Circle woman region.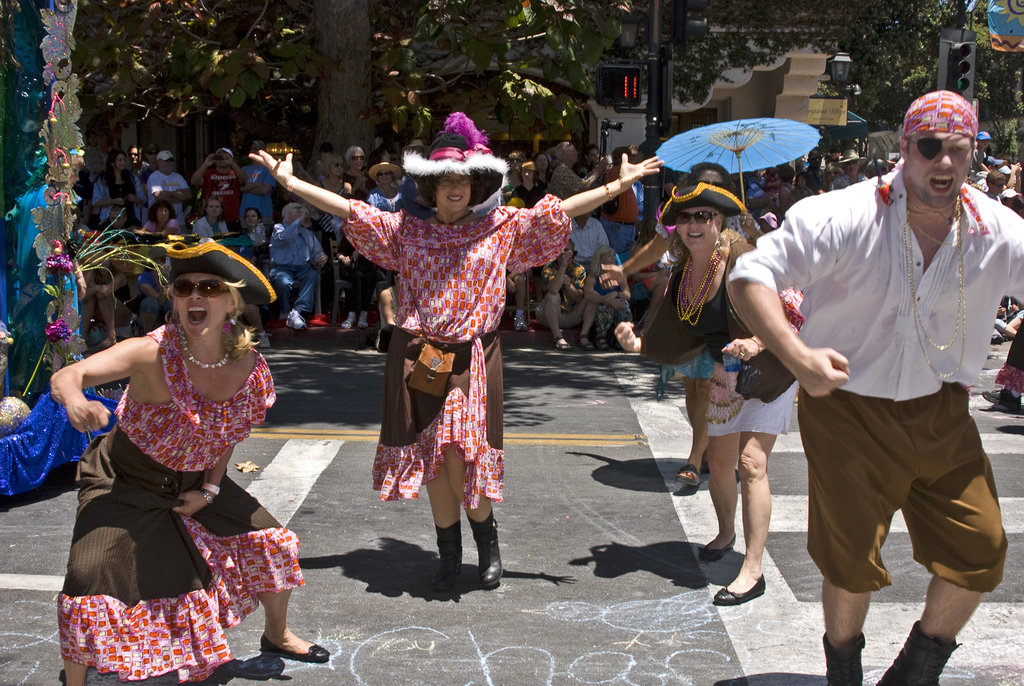
Region: x1=239 y1=118 x2=654 y2=592.
